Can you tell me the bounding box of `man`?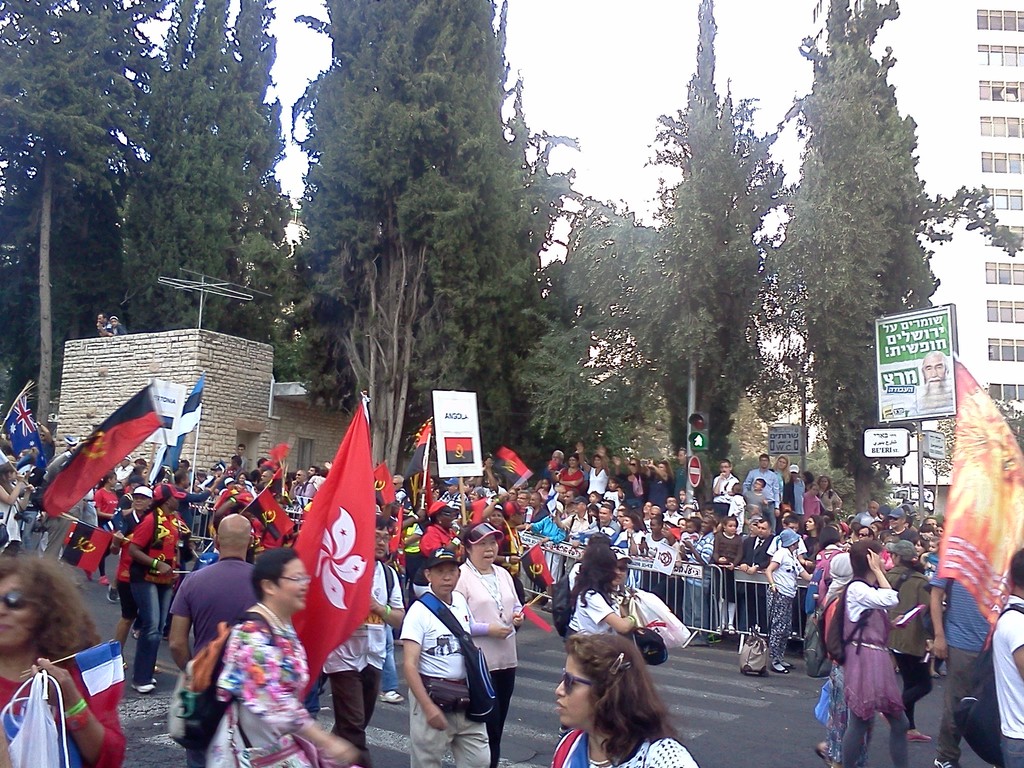
(675, 515, 716, 641).
